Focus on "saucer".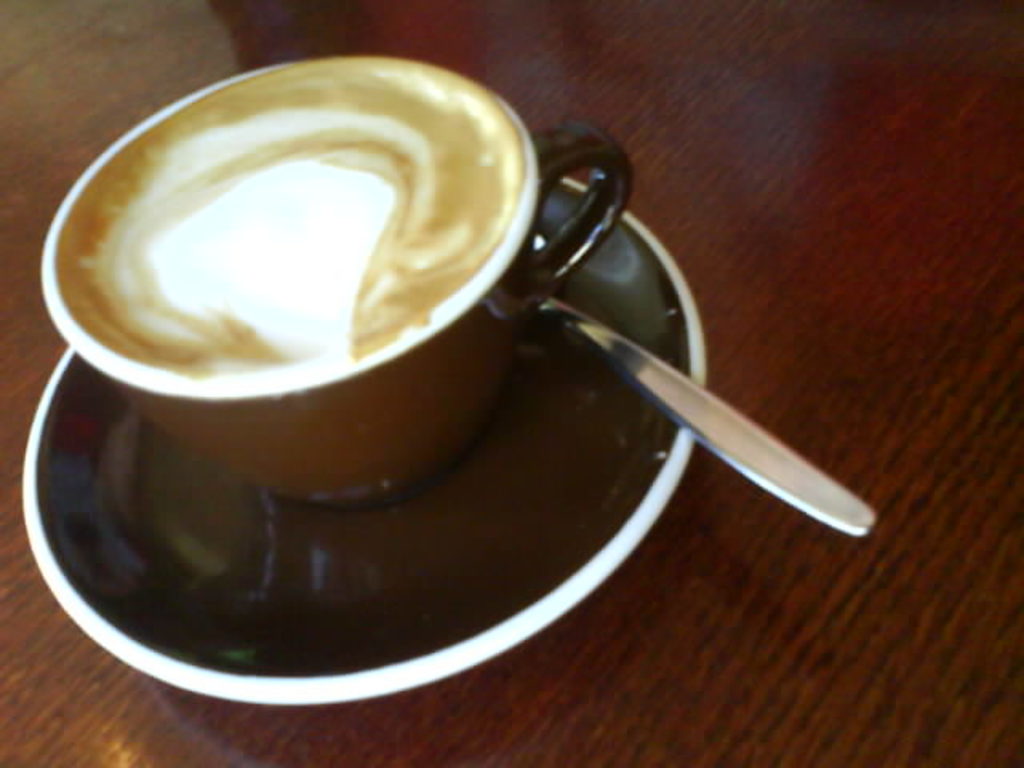
Focused at (left=18, top=174, right=709, bottom=701).
